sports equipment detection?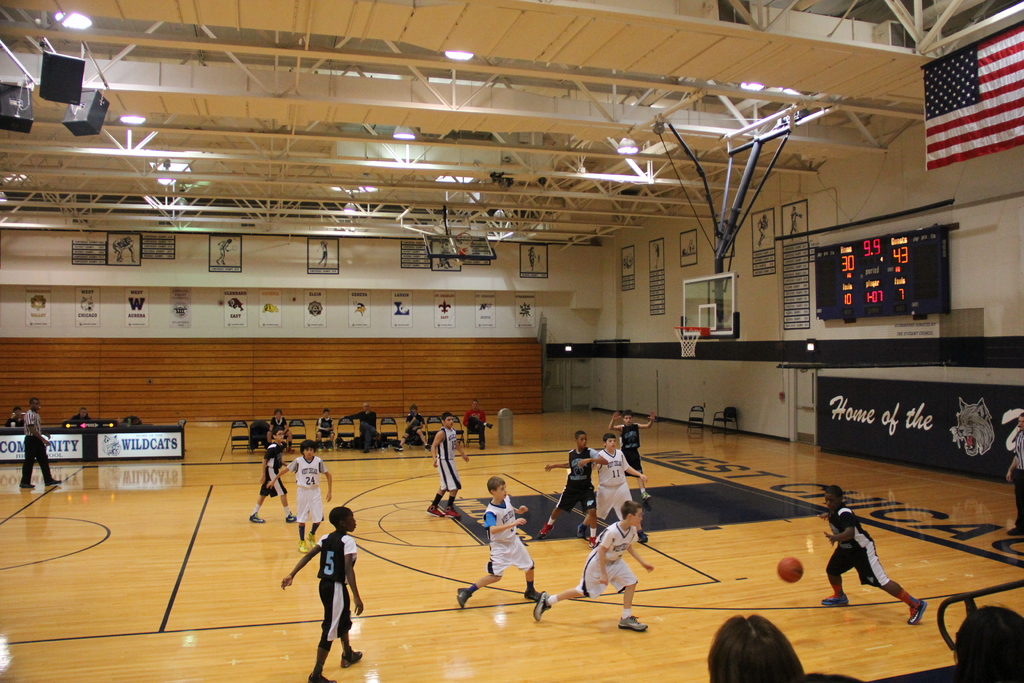
[454, 584, 470, 609]
